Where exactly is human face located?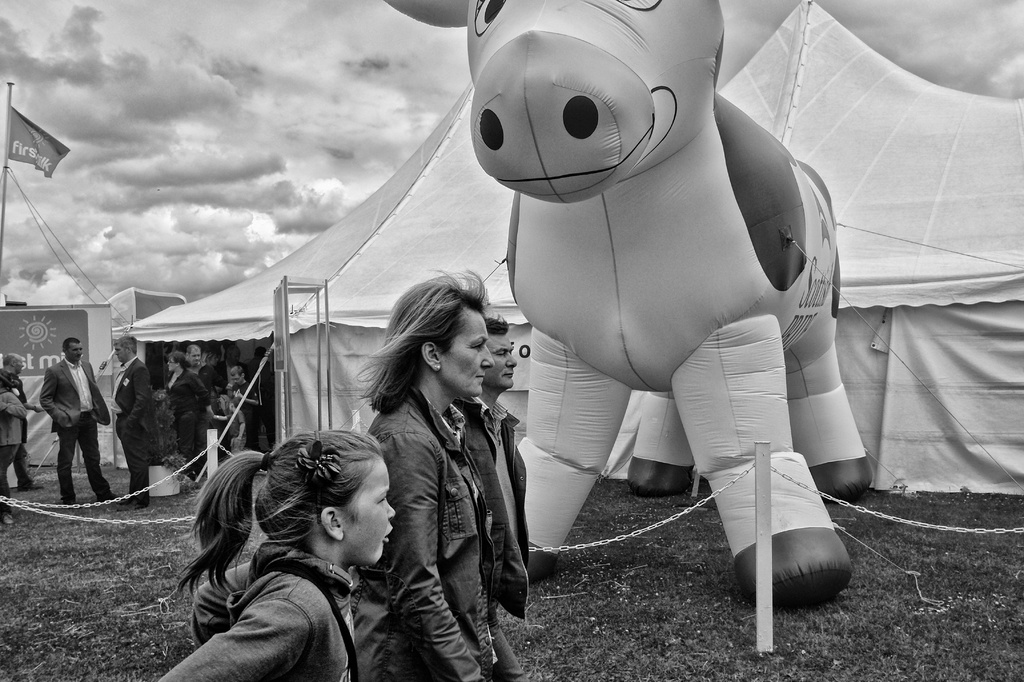
Its bounding box is (x1=443, y1=308, x2=495, y2=399).
